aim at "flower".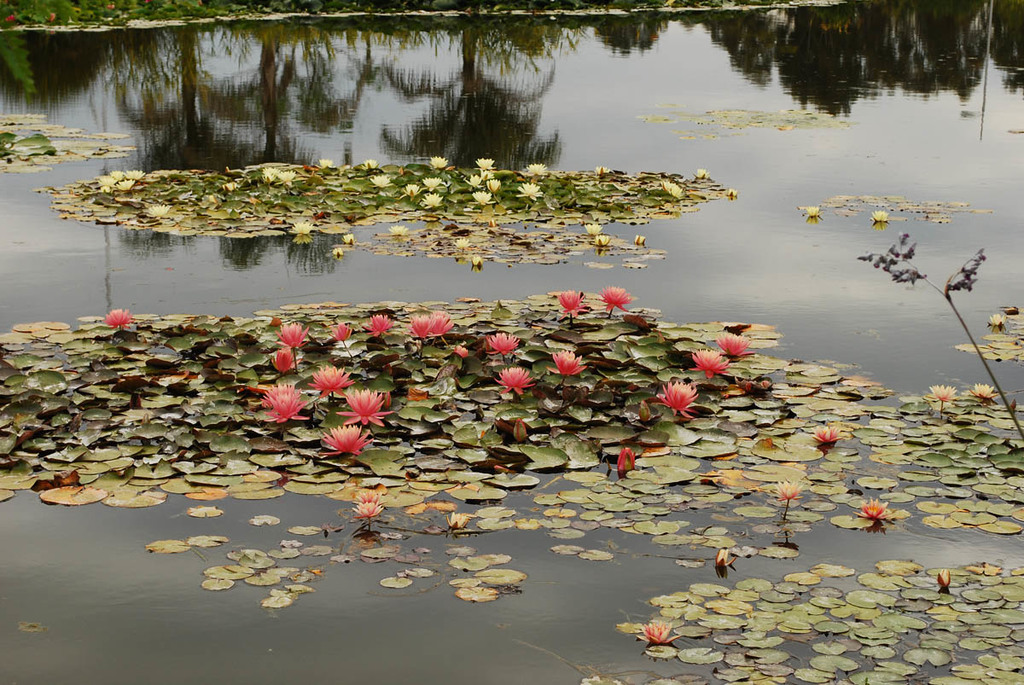
Aimed at locate(279, 171, 298, 183).
